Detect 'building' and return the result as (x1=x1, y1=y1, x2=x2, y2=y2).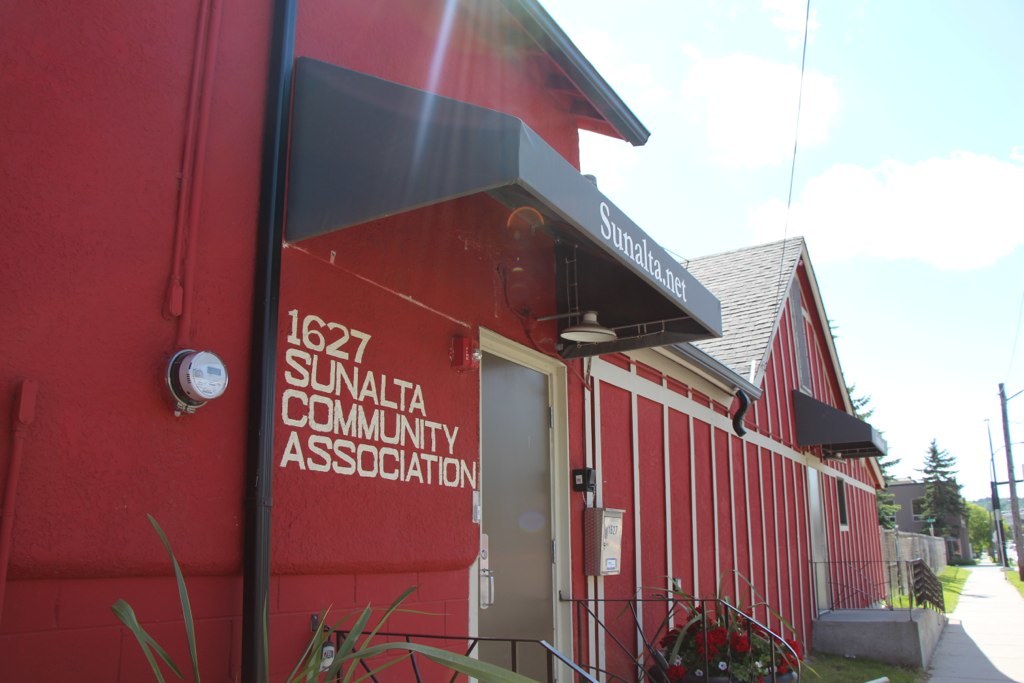
(x1=882, y1=479, x2=967, y2=558).
